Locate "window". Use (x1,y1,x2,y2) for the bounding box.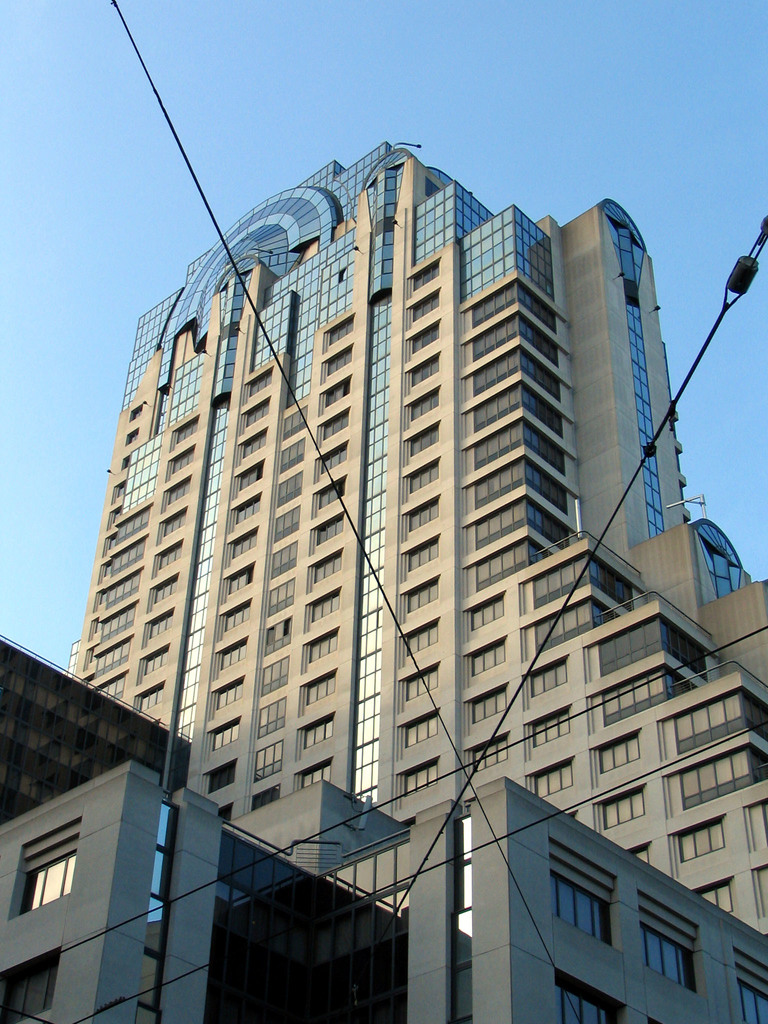
(527,659,567,695).
